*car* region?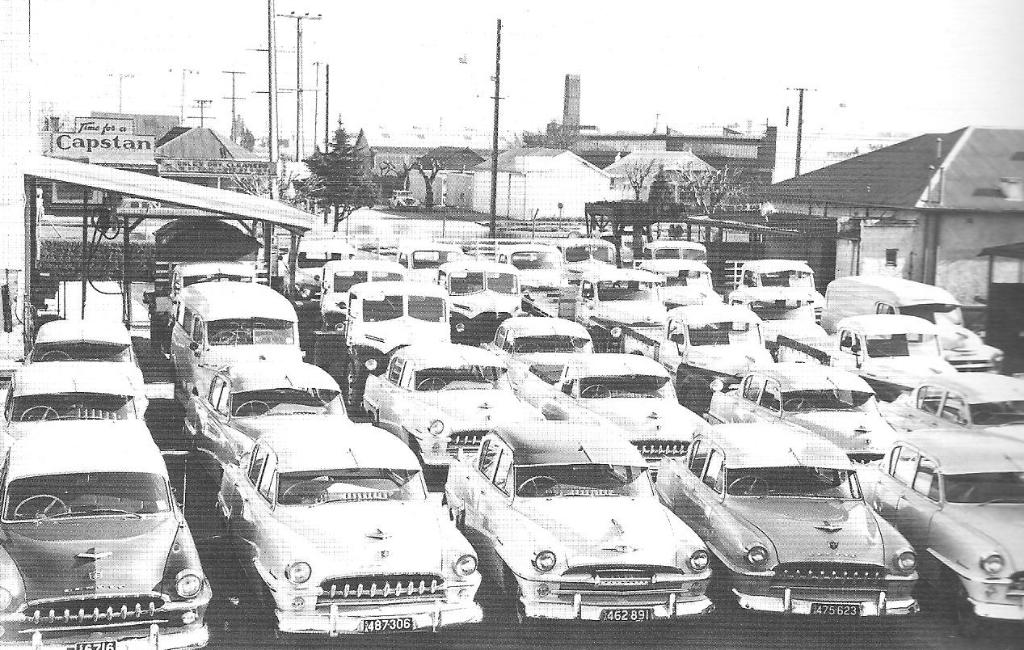
bbox=[858, 425, 1023, 635]
